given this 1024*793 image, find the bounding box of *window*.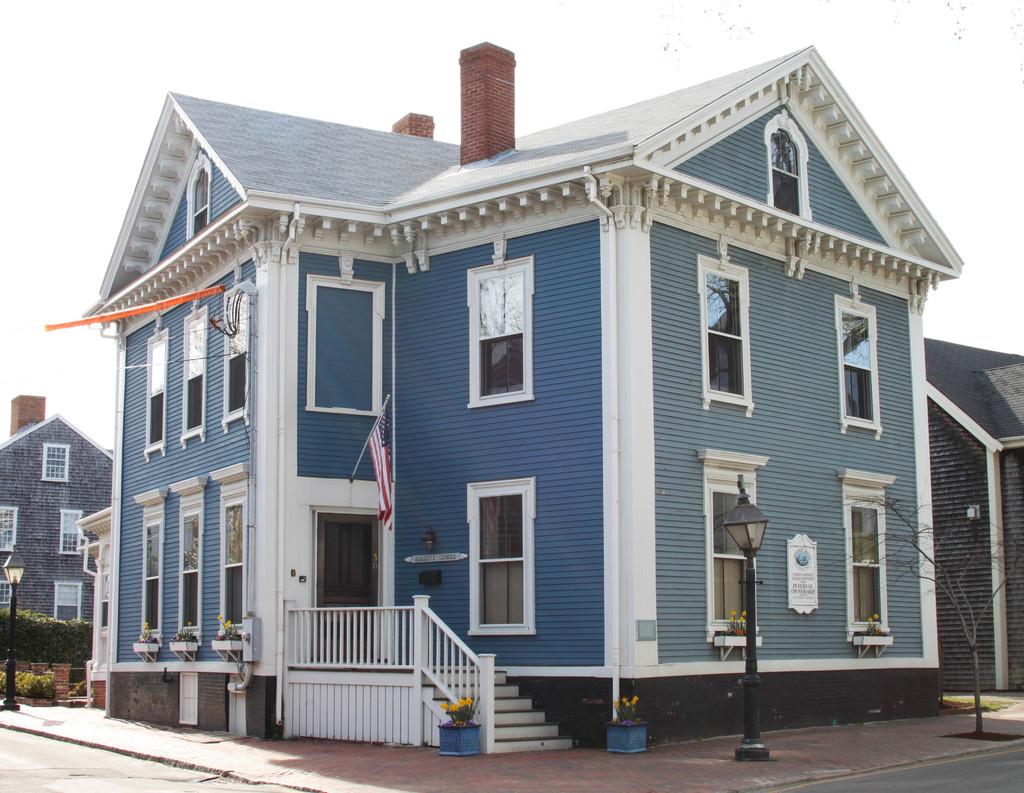
box=[184, 149, 213, 243].
